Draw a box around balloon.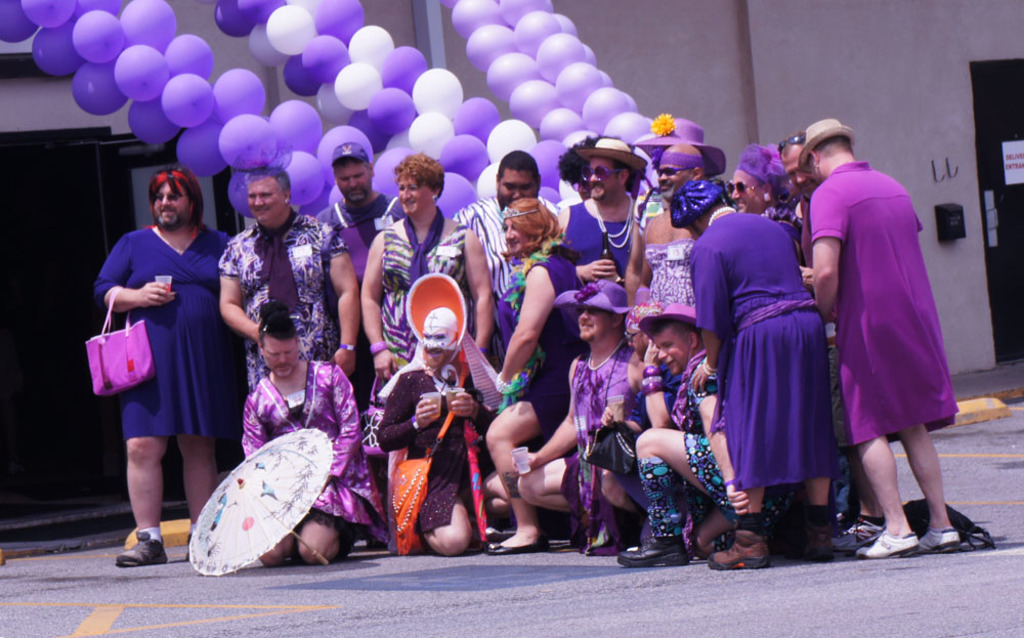
<bbox>328, 185, 348, 205</bbox>.
